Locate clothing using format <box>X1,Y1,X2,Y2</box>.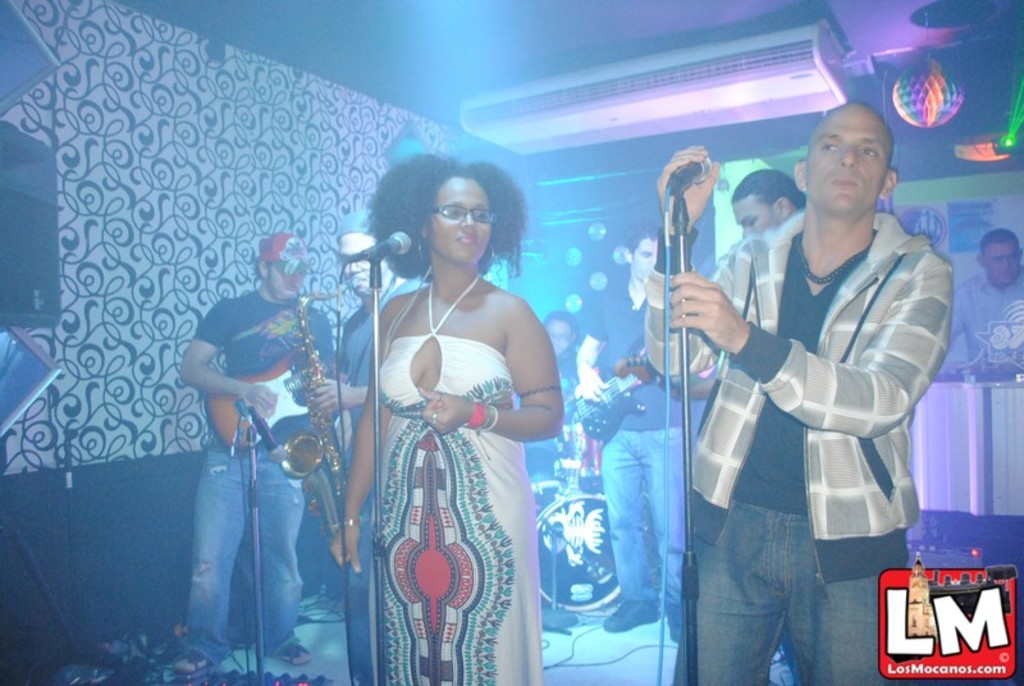
<box>705,146,946,623</box>.
